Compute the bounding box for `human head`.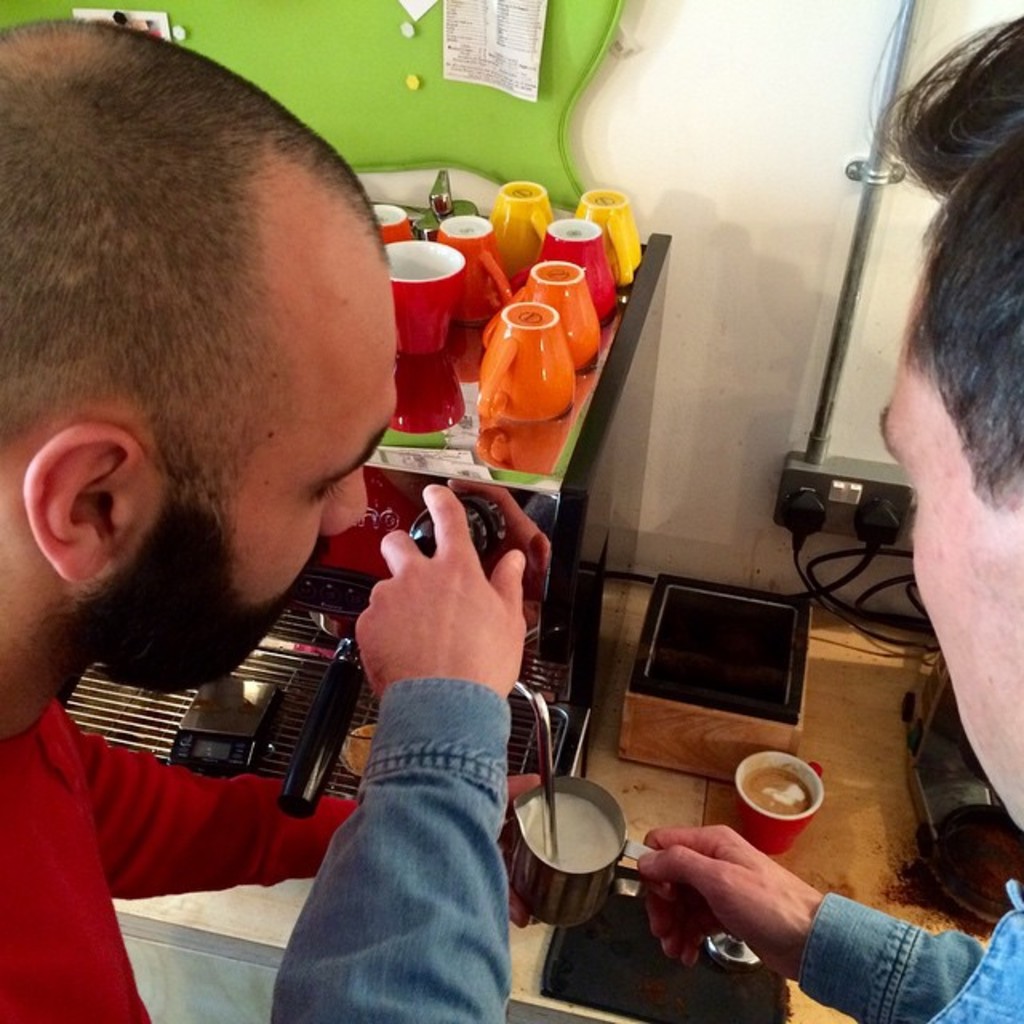
(left=885, top=56, right=1022, bottom=837).
